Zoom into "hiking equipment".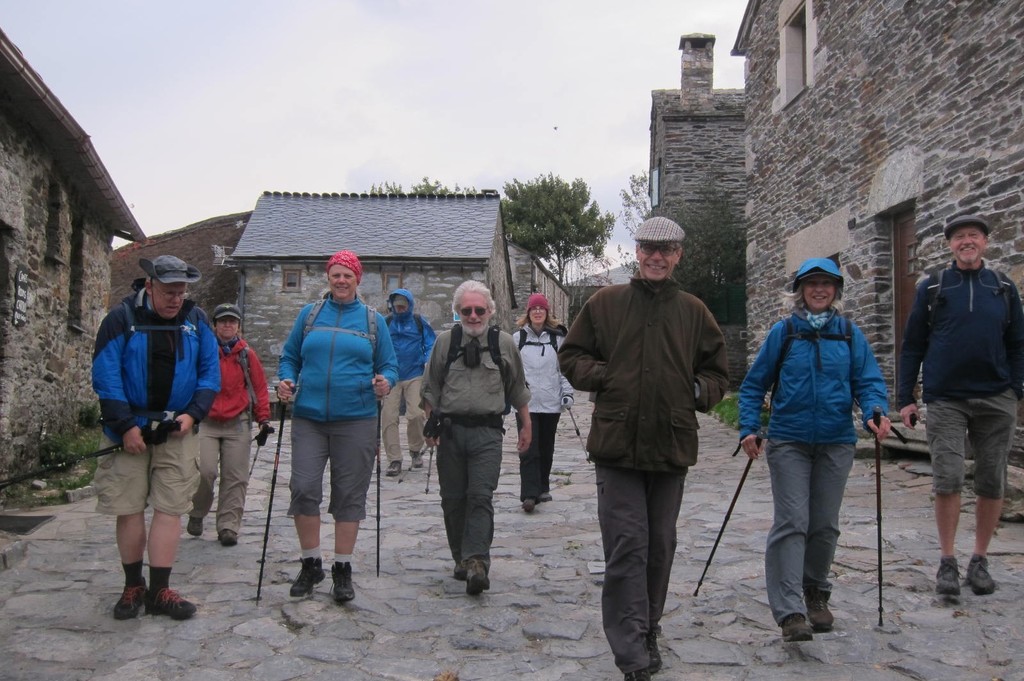
Zoom target: left=691, top=429, right=758, bottom=599.
